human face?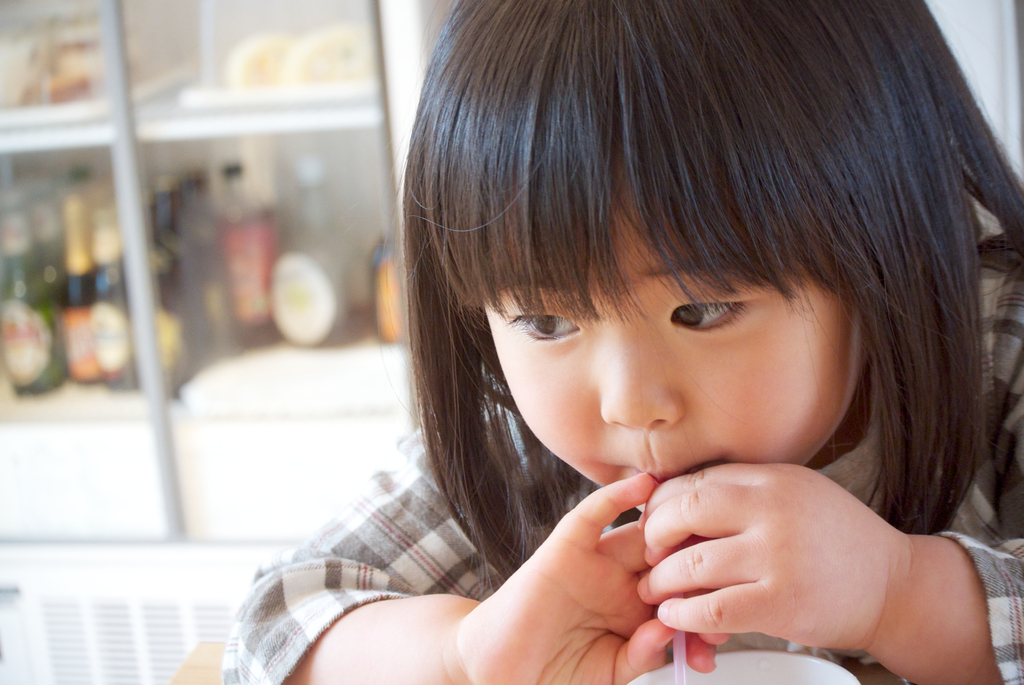
x1=483, y1=200, x2=858, y2=510
